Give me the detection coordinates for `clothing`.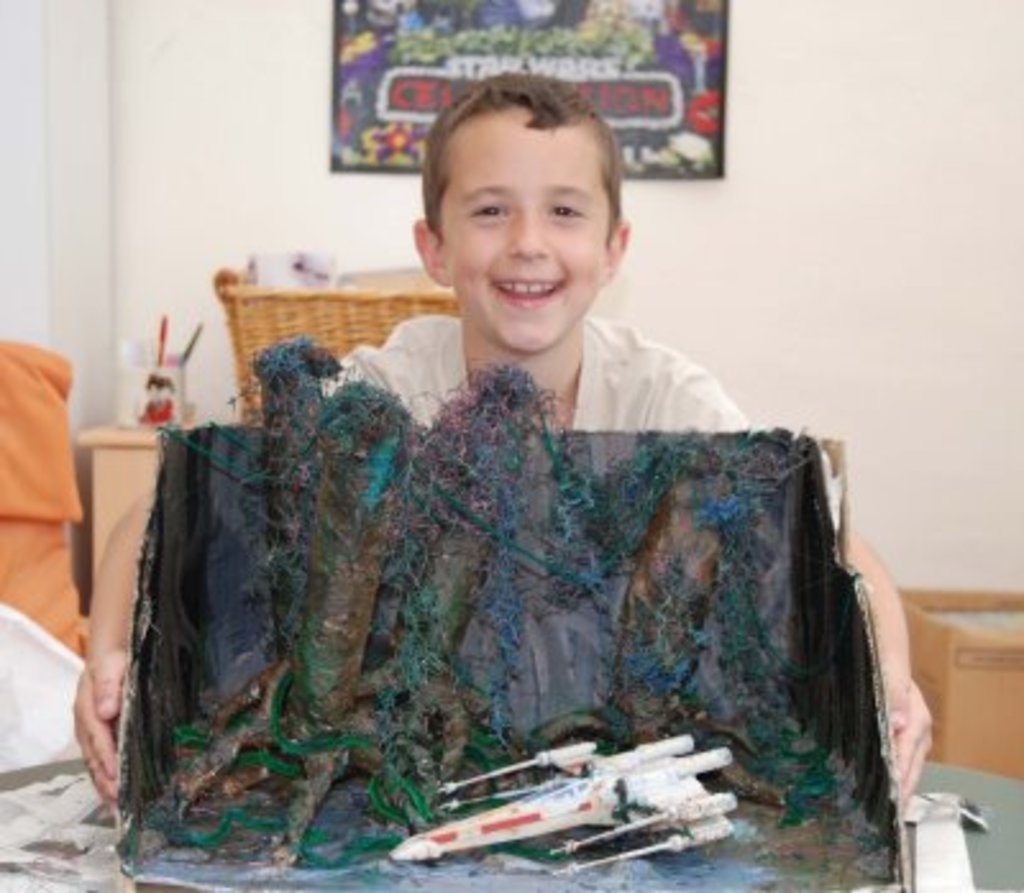
bbox(323, 307, 765, 432).
